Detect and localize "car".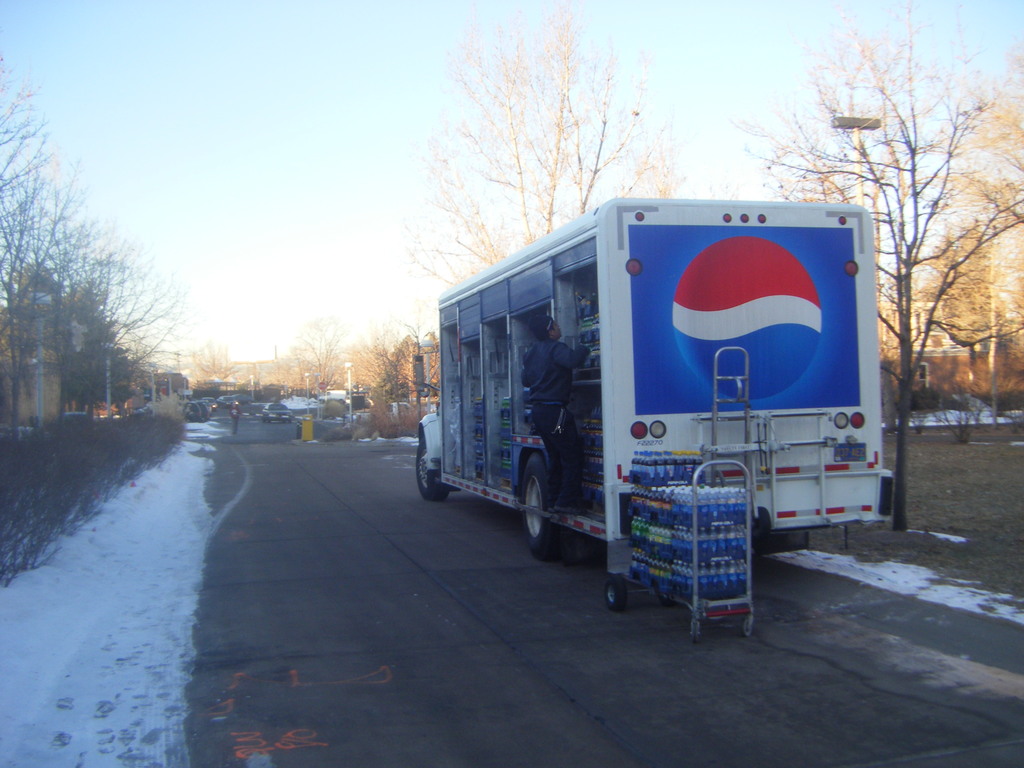
Localized at x1=232 y1=393 x2=255 y2=404.
